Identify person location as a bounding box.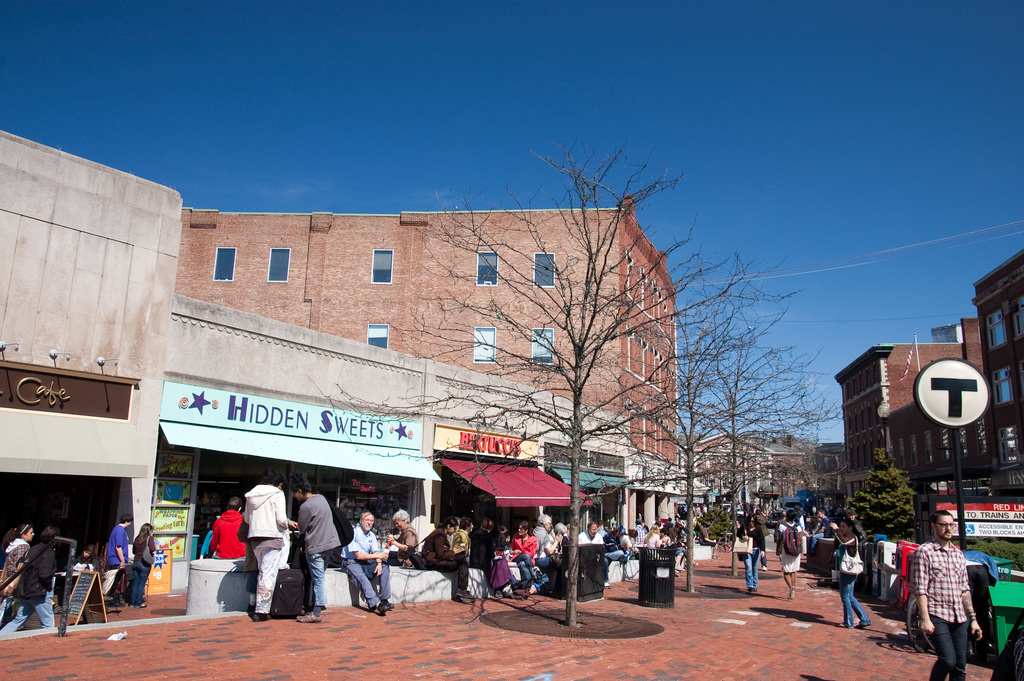
l=102, t=514, r=129, b=612.
